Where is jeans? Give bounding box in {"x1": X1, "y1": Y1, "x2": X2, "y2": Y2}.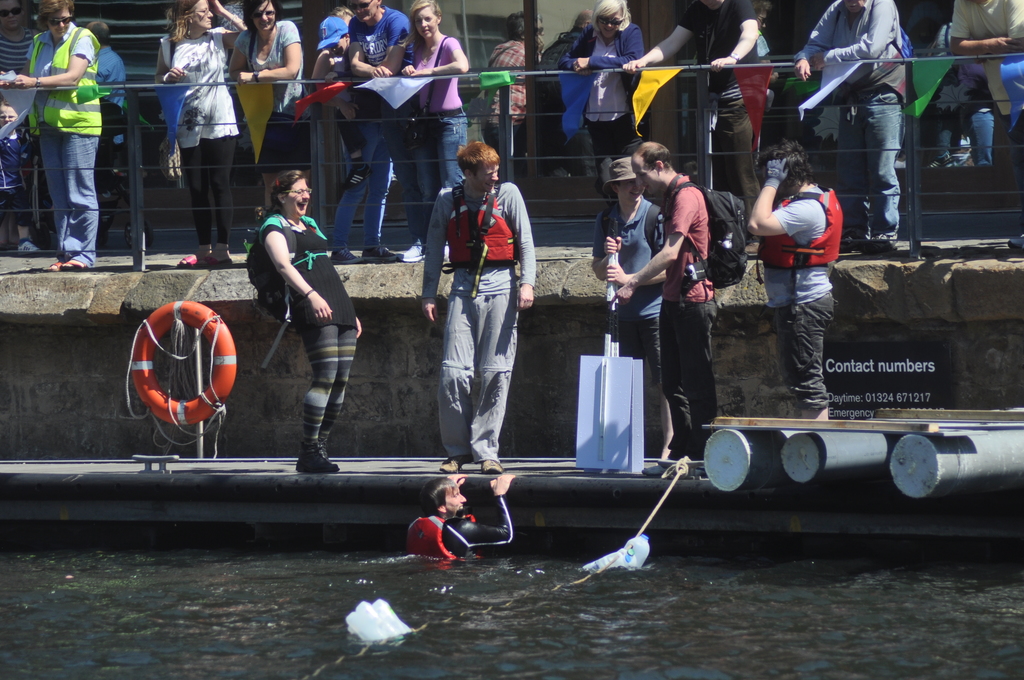
{"x1": 0, "y1": 187, "x2": 15, "y2": 252}.
